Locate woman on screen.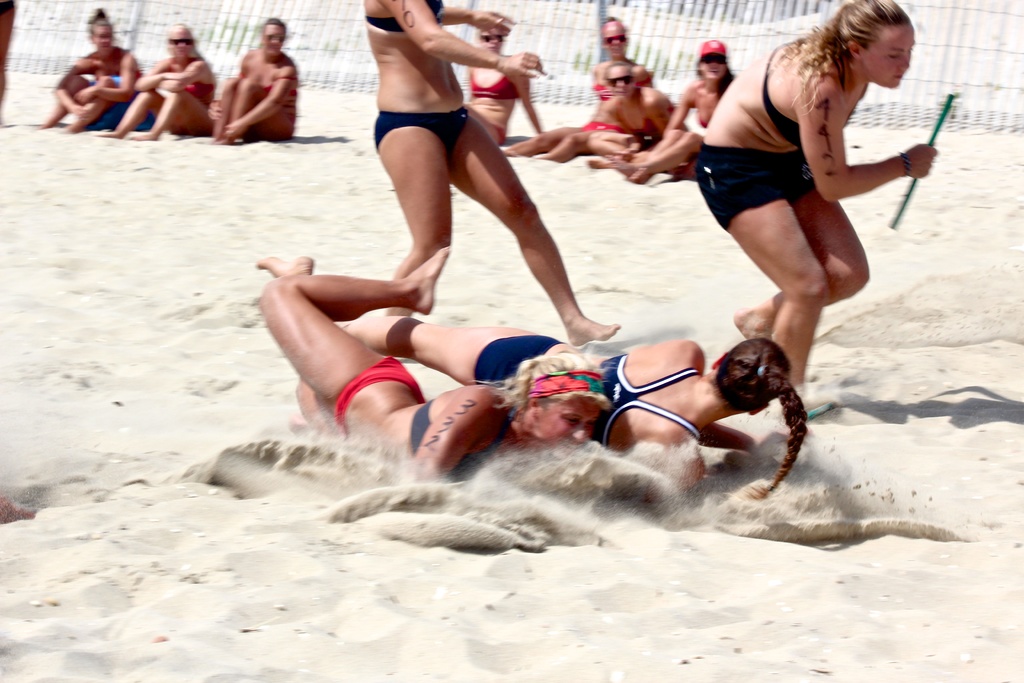
On screen at [341,307,819,505].
